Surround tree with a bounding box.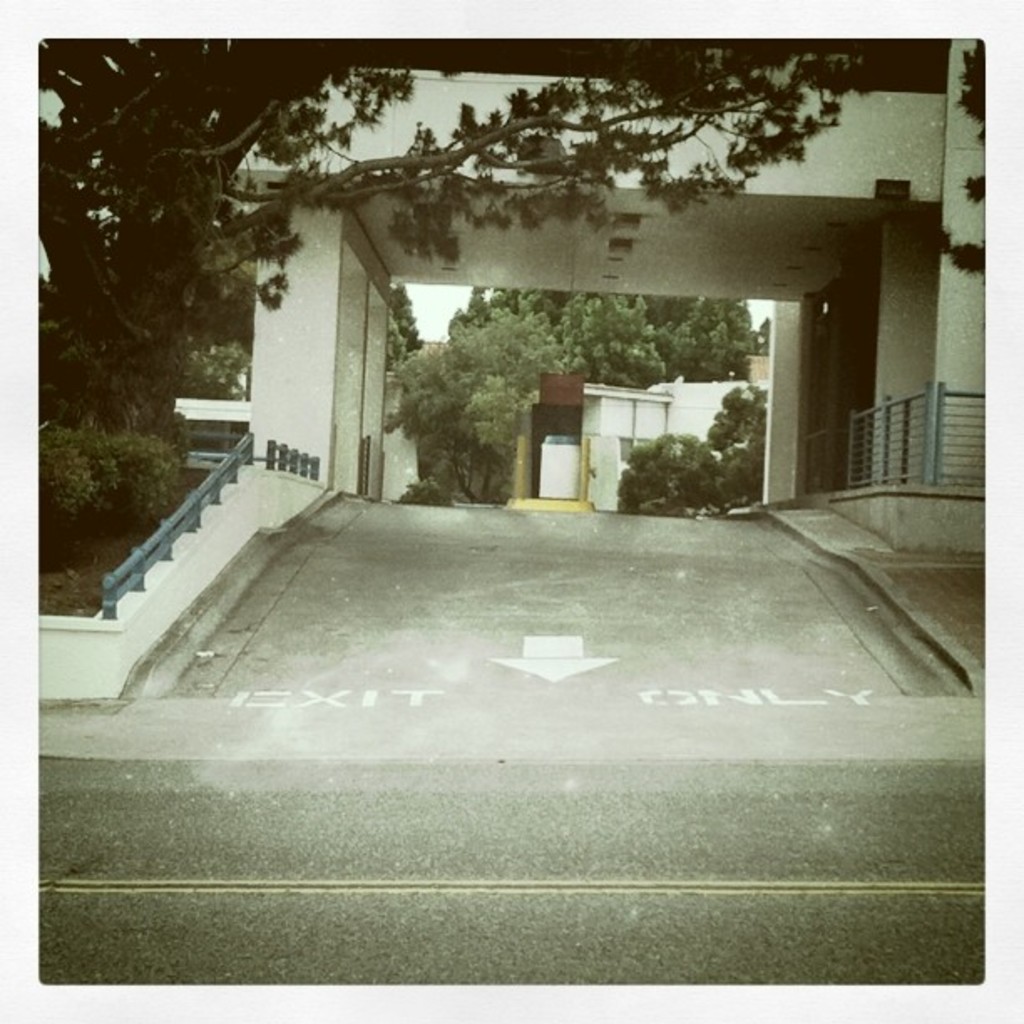
box(376, 315, 567, 512).
